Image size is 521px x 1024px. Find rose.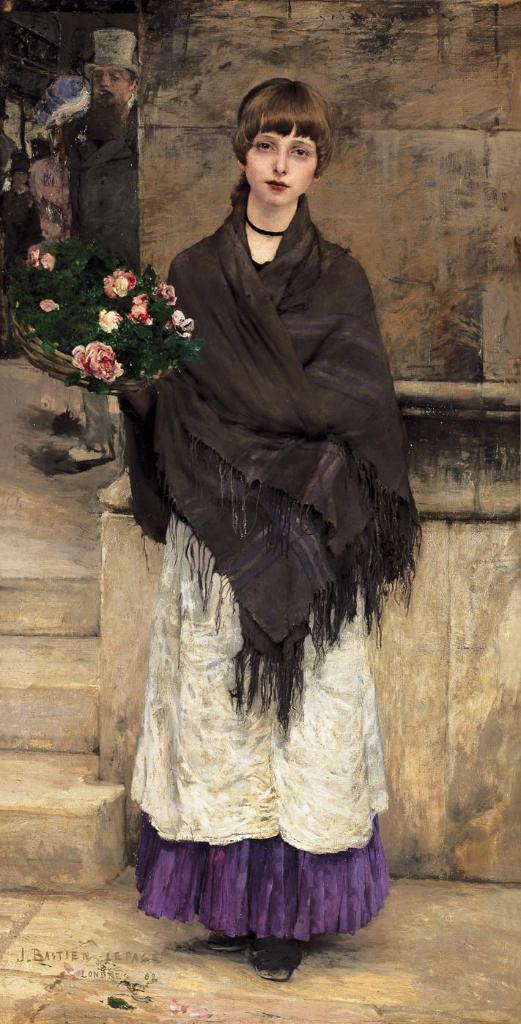
(x1=40, y1=299, x2=59, y2=311).
